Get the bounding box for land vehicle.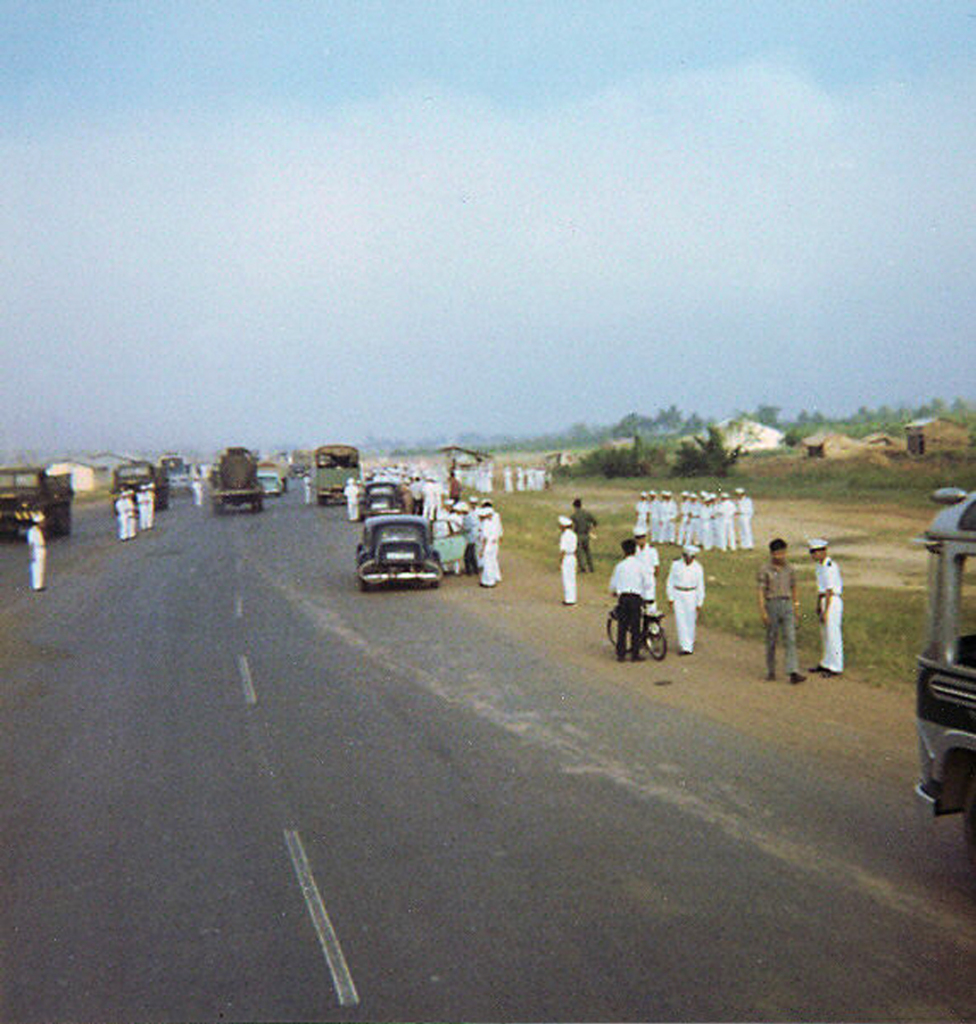
BBox(111, 461, 167, 515).
